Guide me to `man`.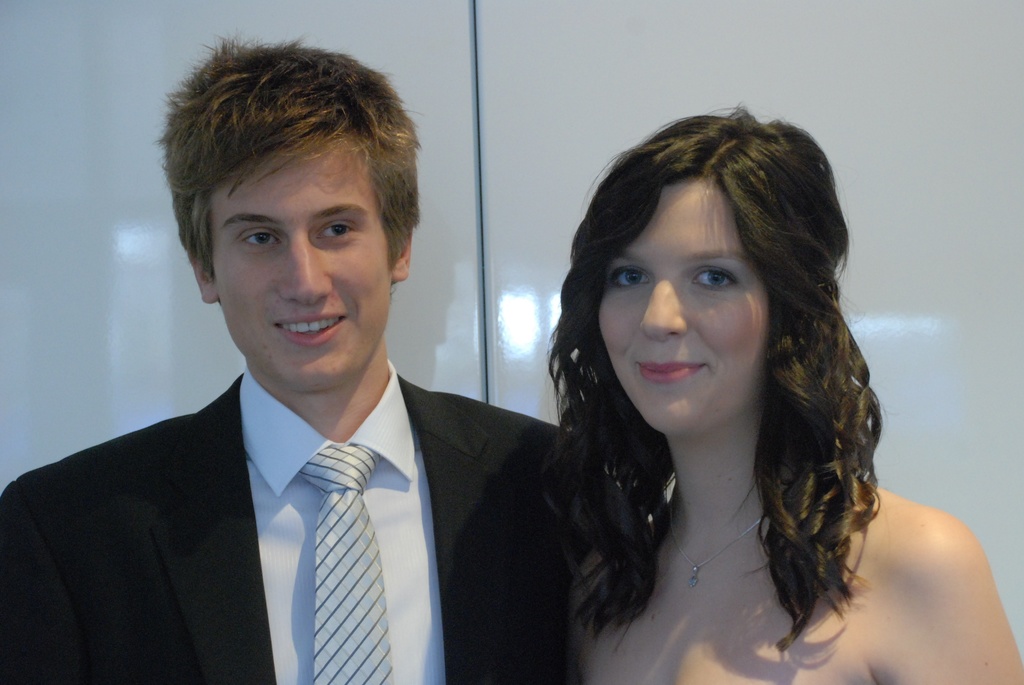
Guidance: bbox=[22, 76, 578, 672].
